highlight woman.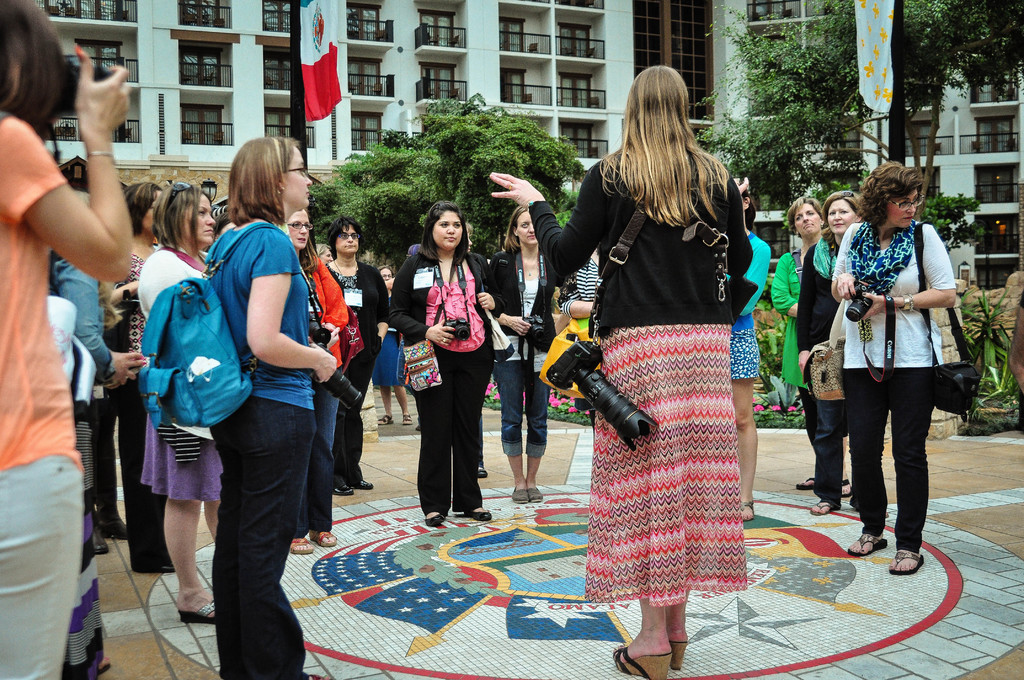
Highlighted region: 98:182:173:542.
